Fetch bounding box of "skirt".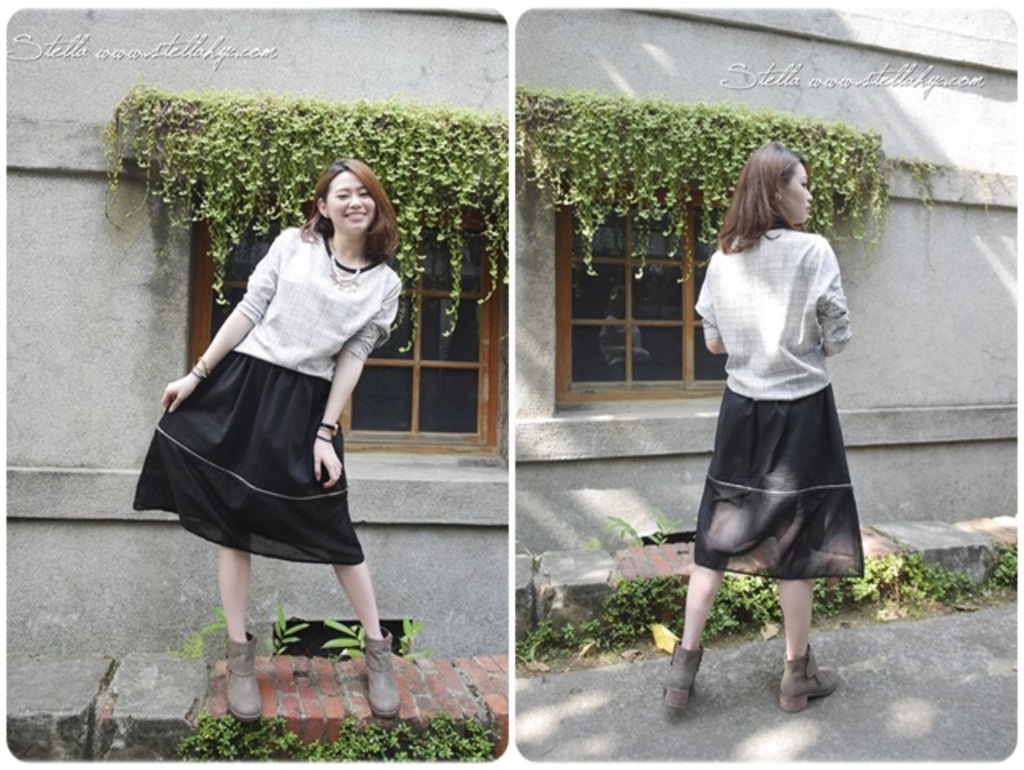
Bbox: select_region(128, 351, 366, 568).
